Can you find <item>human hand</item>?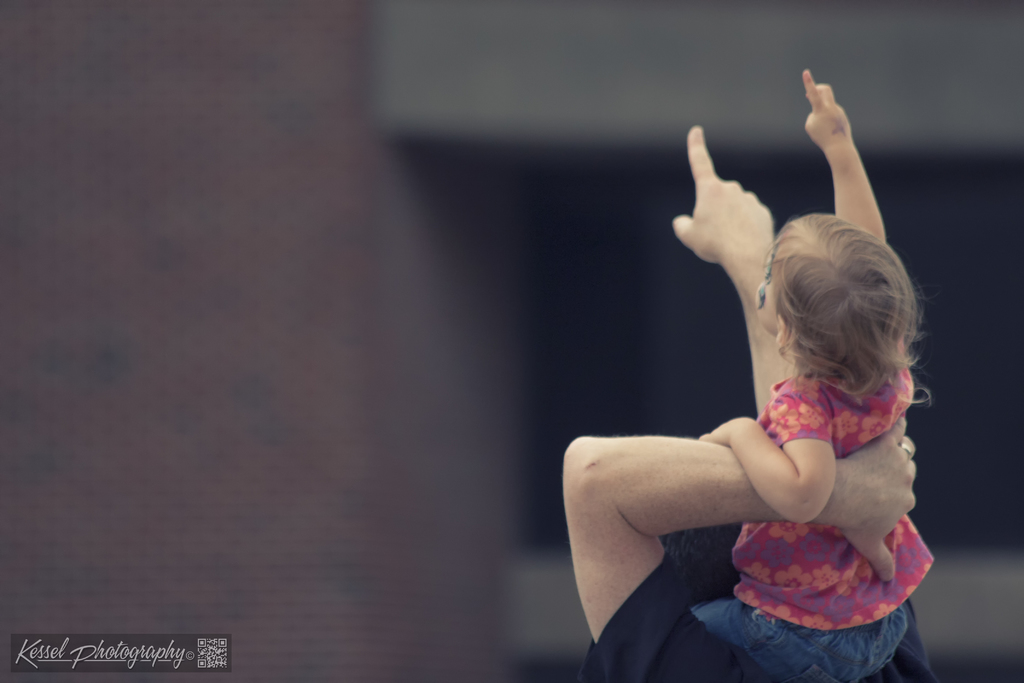
Yes, bounding box: [x1=696, y1=414, x2=758, y2=449].
